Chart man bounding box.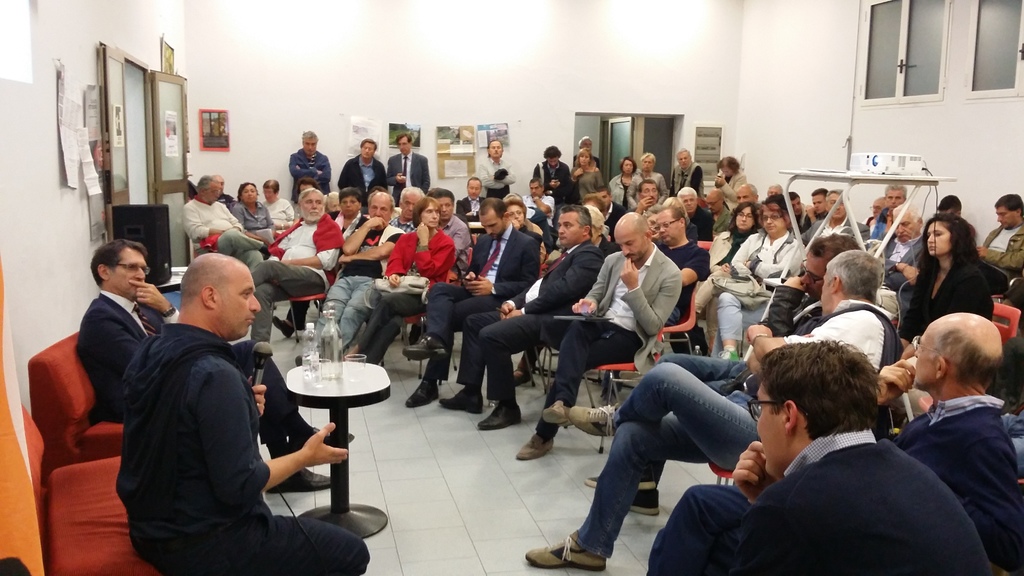
Charted: [left=394, top=191, right=426, bottom=228].
